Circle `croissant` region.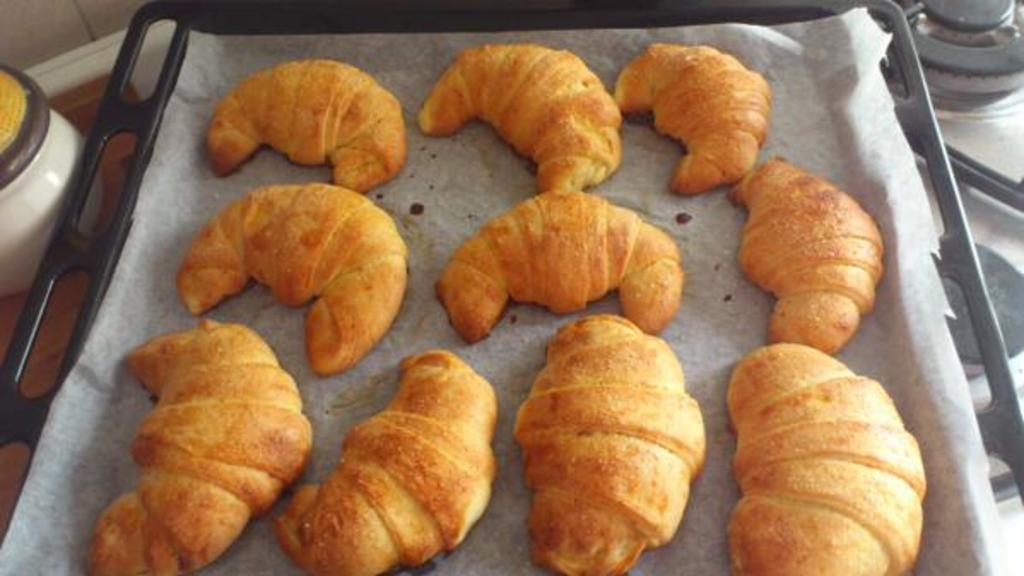
Region: [91, 321, 313, 574].
